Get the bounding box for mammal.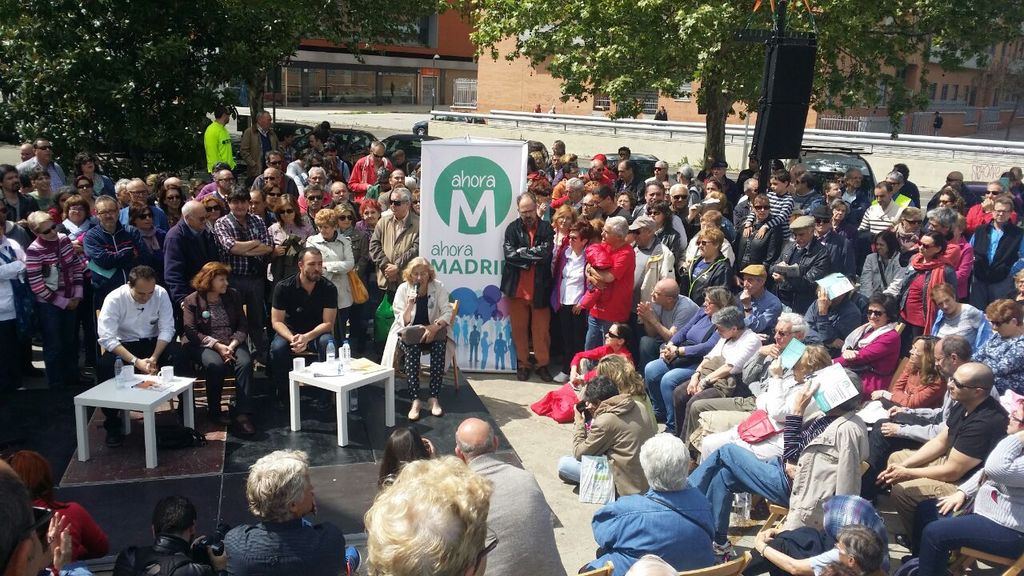
l=0, t=452, r=116, b=558.
